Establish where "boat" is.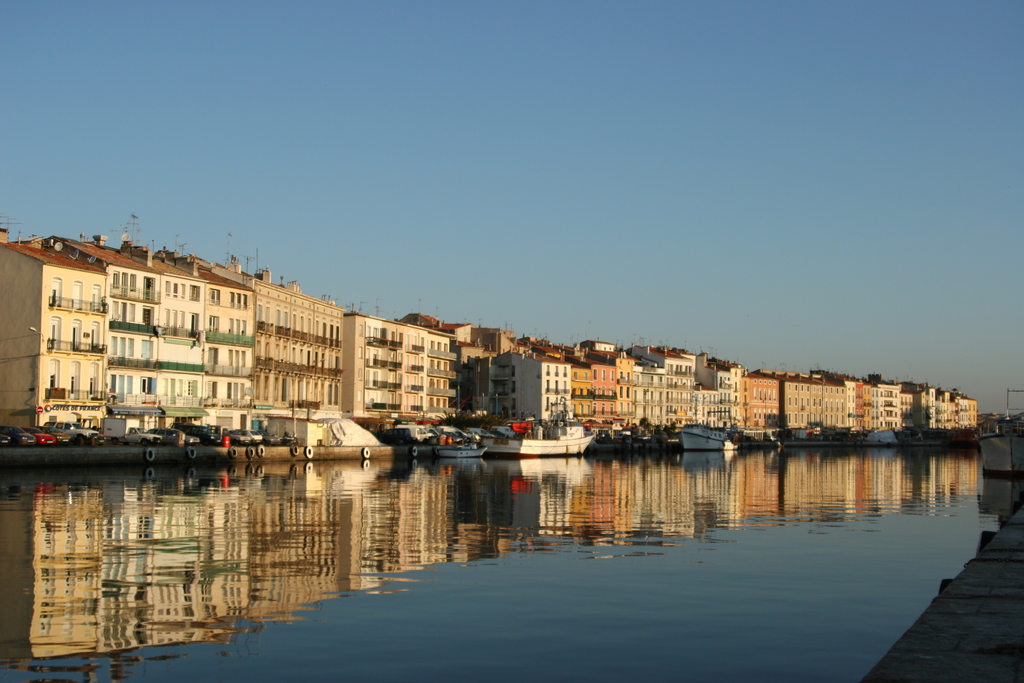
Established at 979, 390, 1023, 486.
